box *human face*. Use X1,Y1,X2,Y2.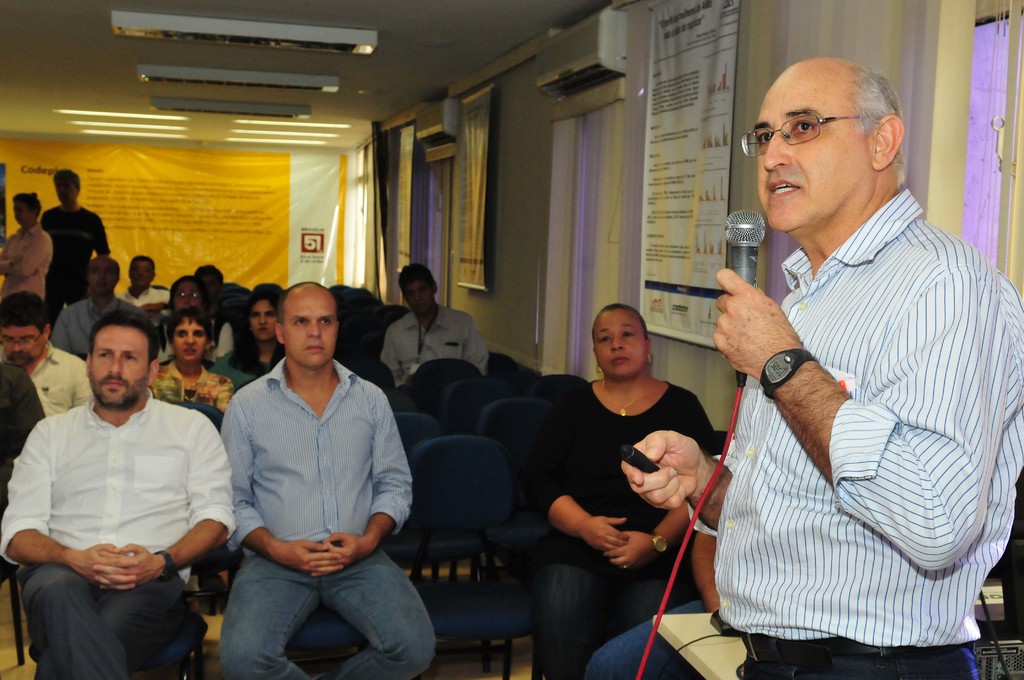
172,281,202,310.
